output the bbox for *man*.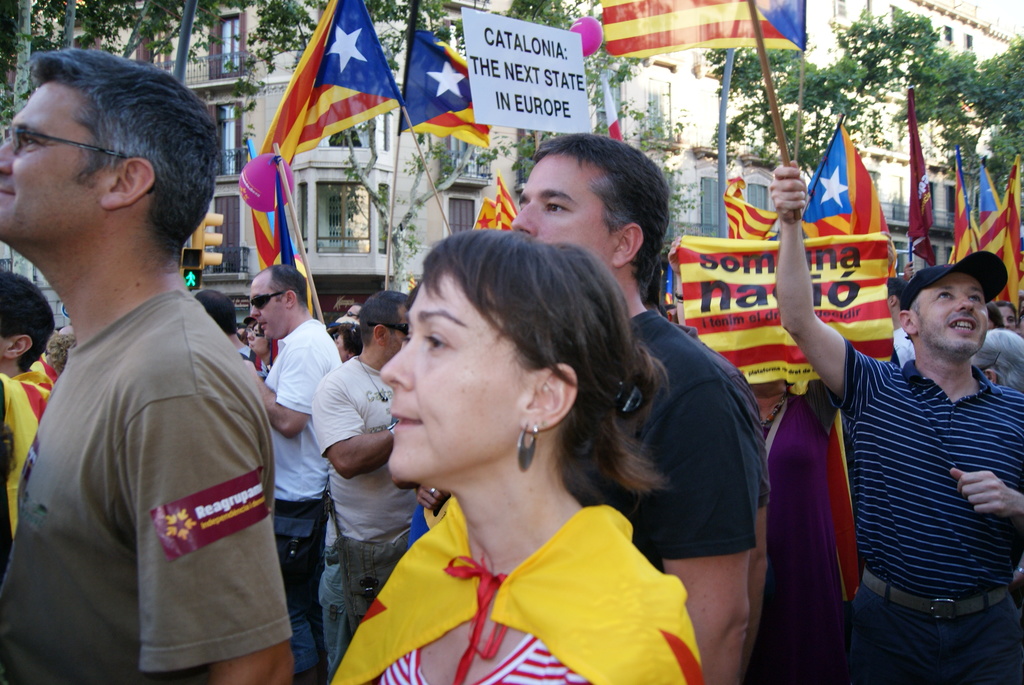
crop(181, 286, 253, 369).
